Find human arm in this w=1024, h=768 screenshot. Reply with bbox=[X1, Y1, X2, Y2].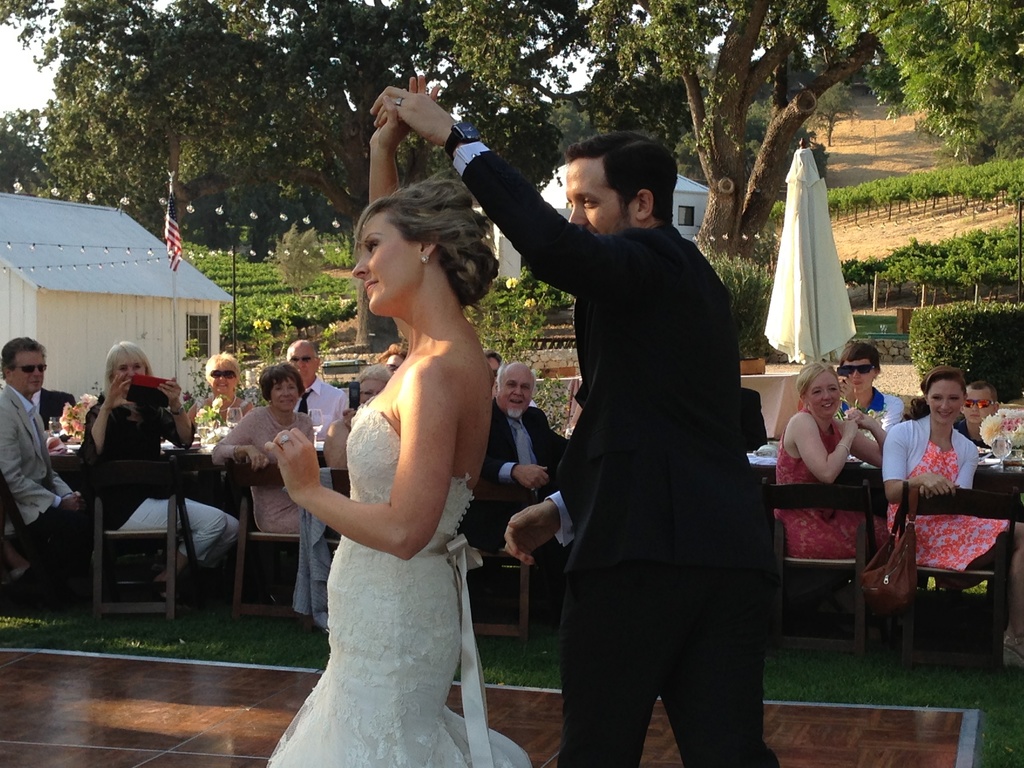
bbox=[374, 85, 602, 302].
